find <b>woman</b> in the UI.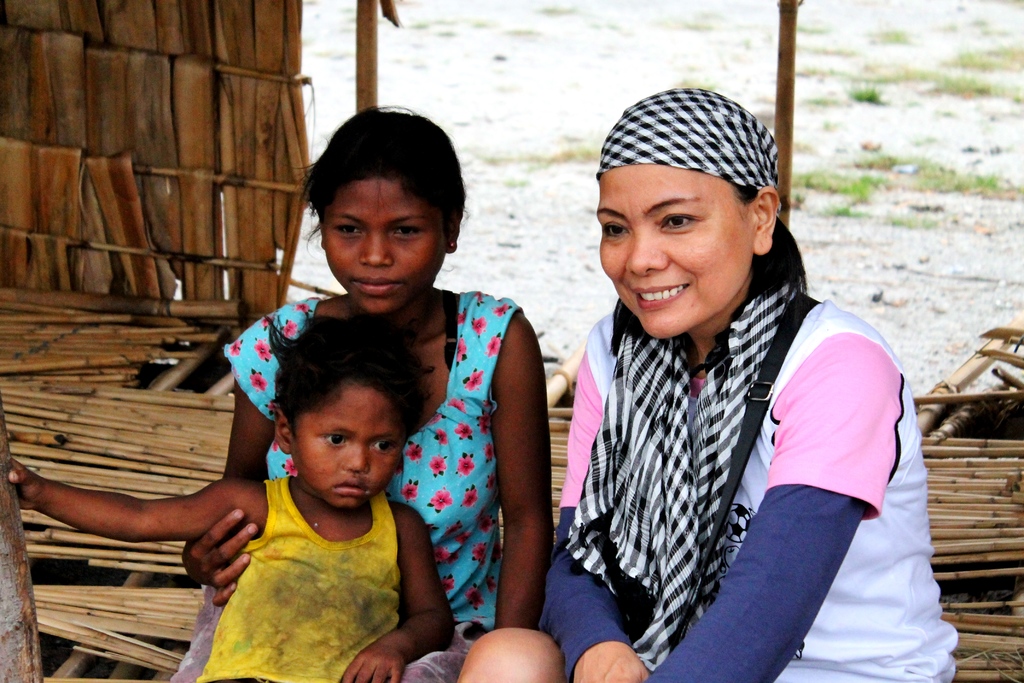
UI element at 167 110 557 682.
